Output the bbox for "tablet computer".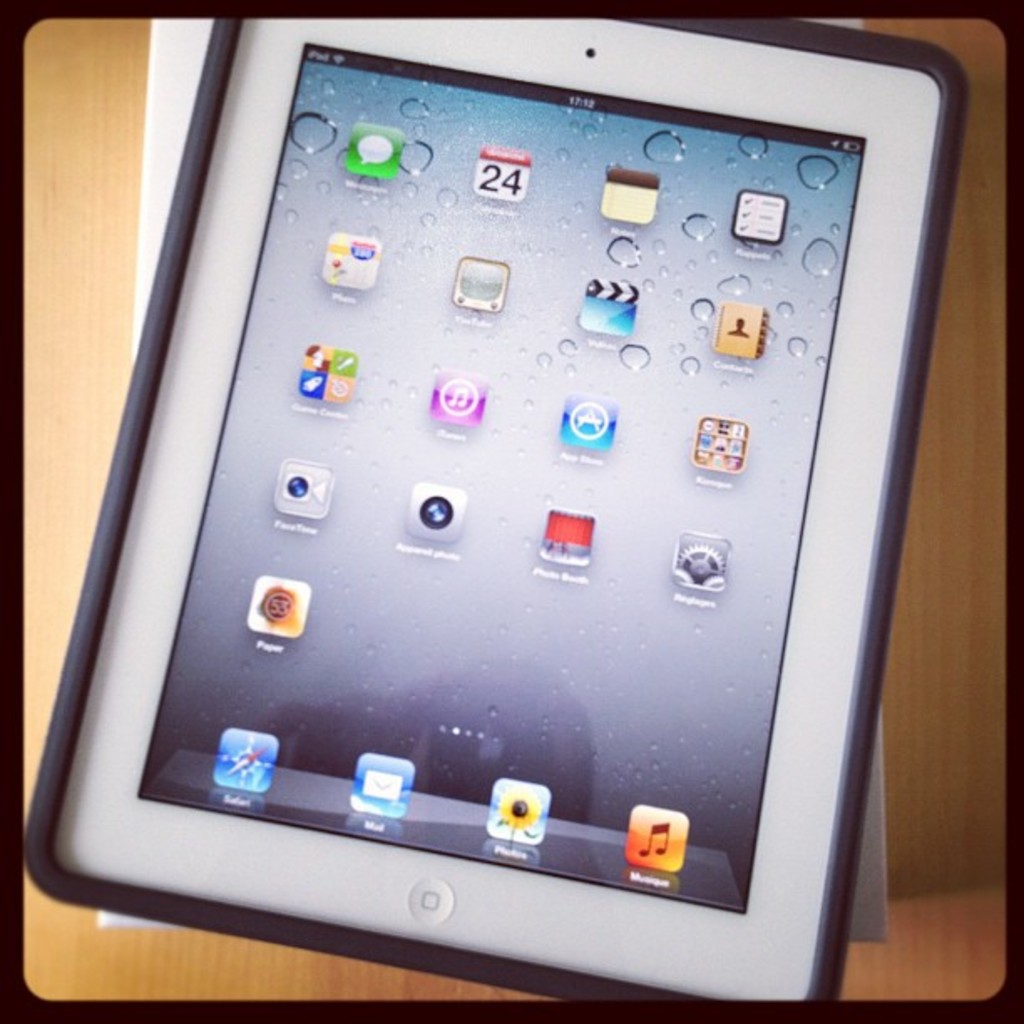
x1=23 y1=22 x2=969 y2=1002.
